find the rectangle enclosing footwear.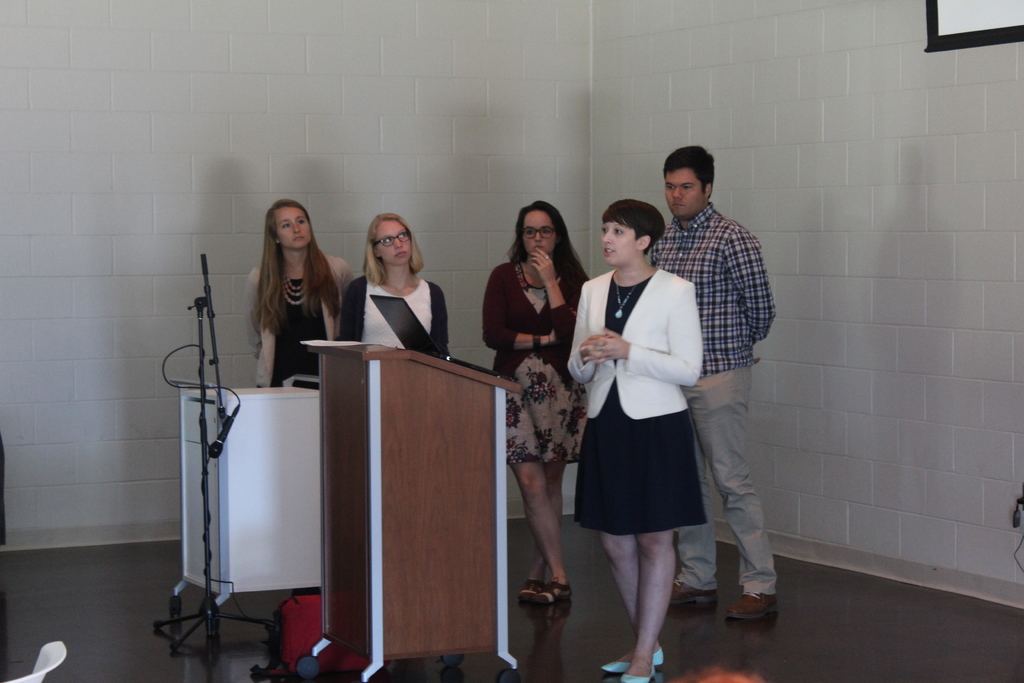
{"left": 671, "top": 579, "right": 717, "bottom": 609}.
